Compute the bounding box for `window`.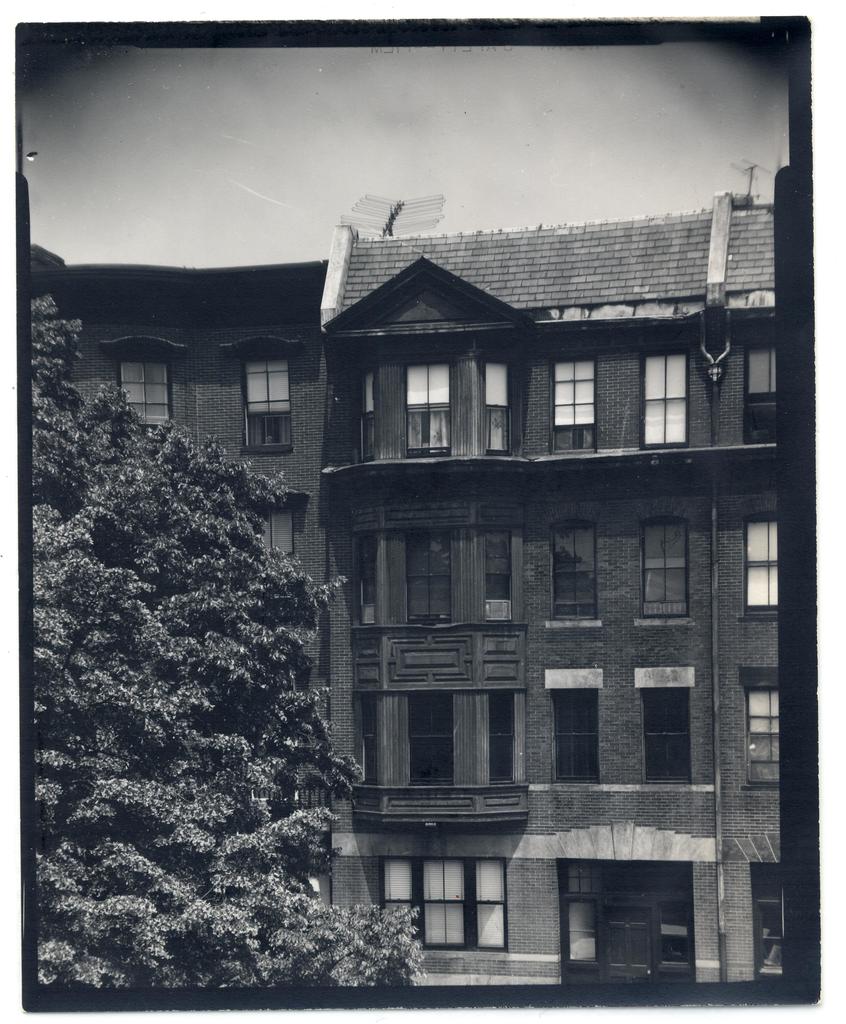
746,870,783,973.
